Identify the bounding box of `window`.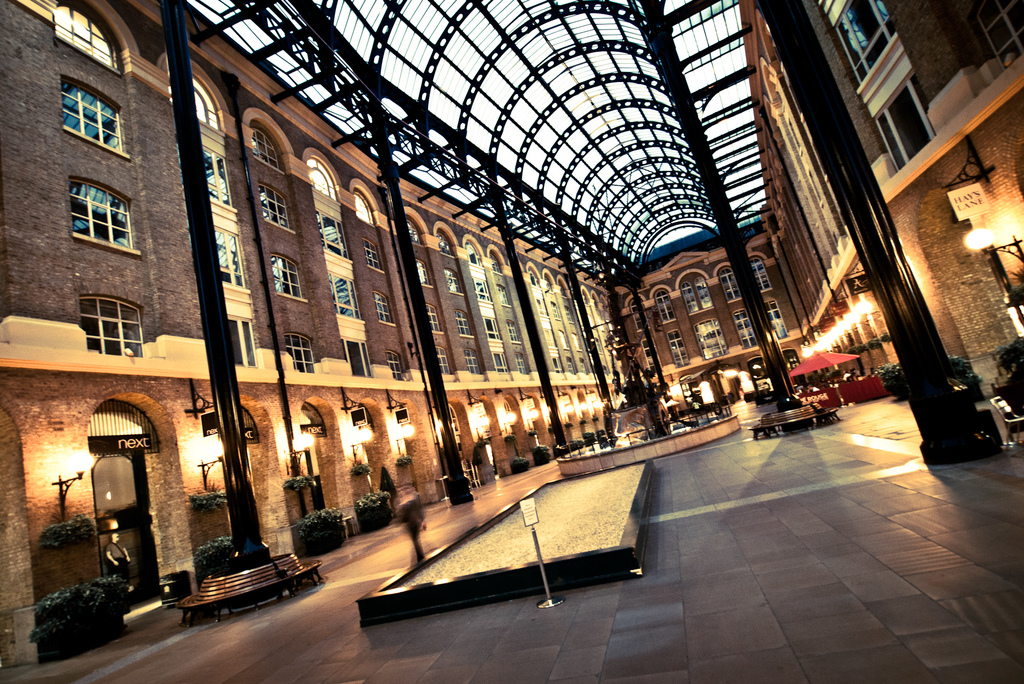
731:311:761:349.
